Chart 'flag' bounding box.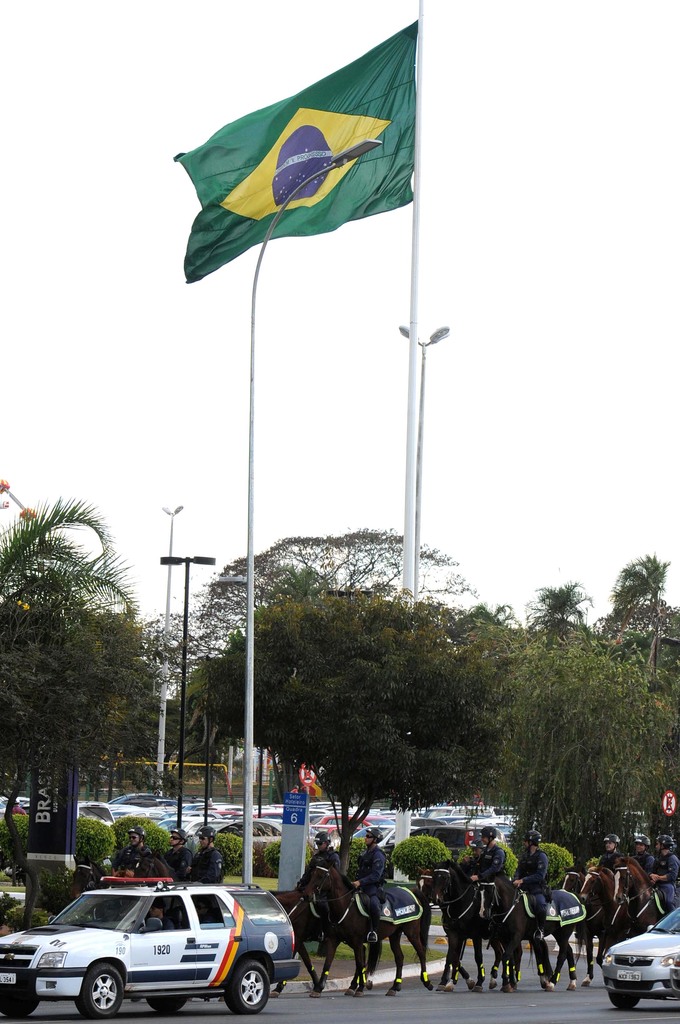
Charted: 161,0,423,278.
